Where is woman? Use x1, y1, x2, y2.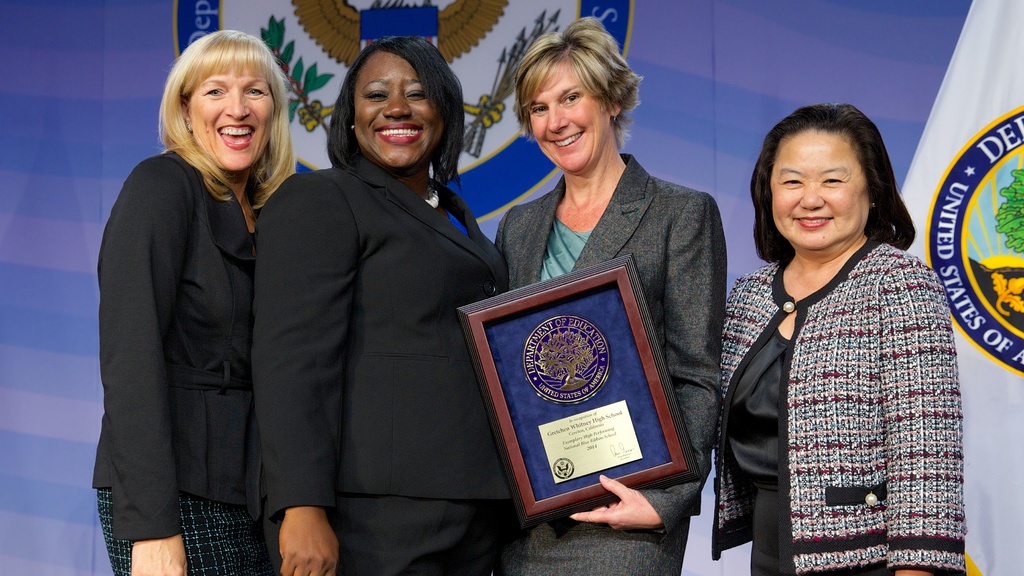
697, 94, 968, 566.
